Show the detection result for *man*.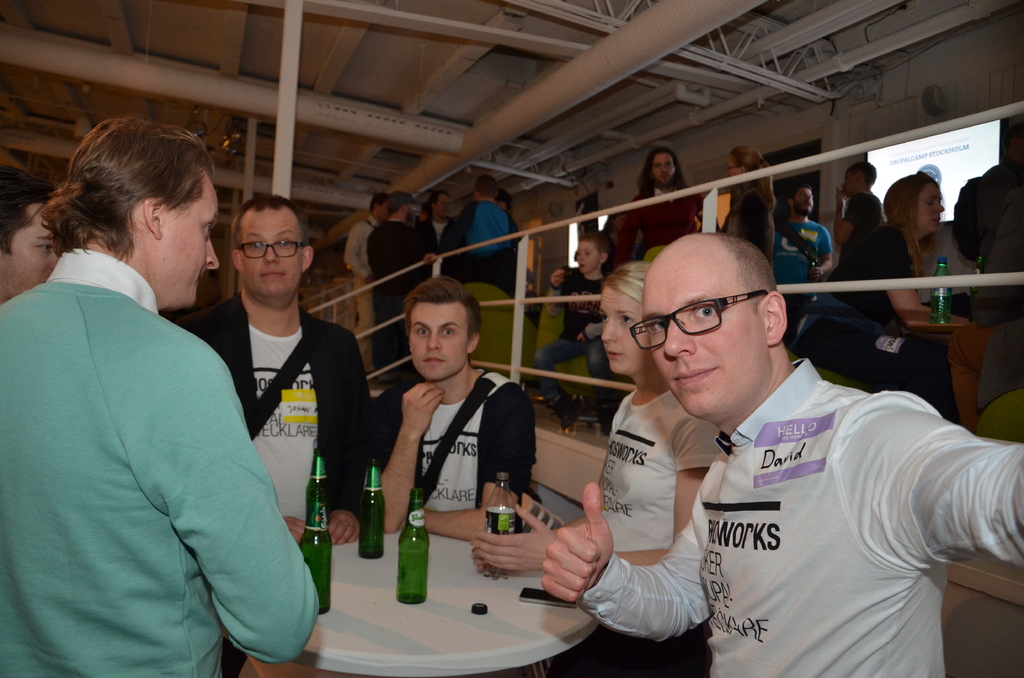
{"left": 344, "top": 195, "right": 388, "bottom": 334}.
